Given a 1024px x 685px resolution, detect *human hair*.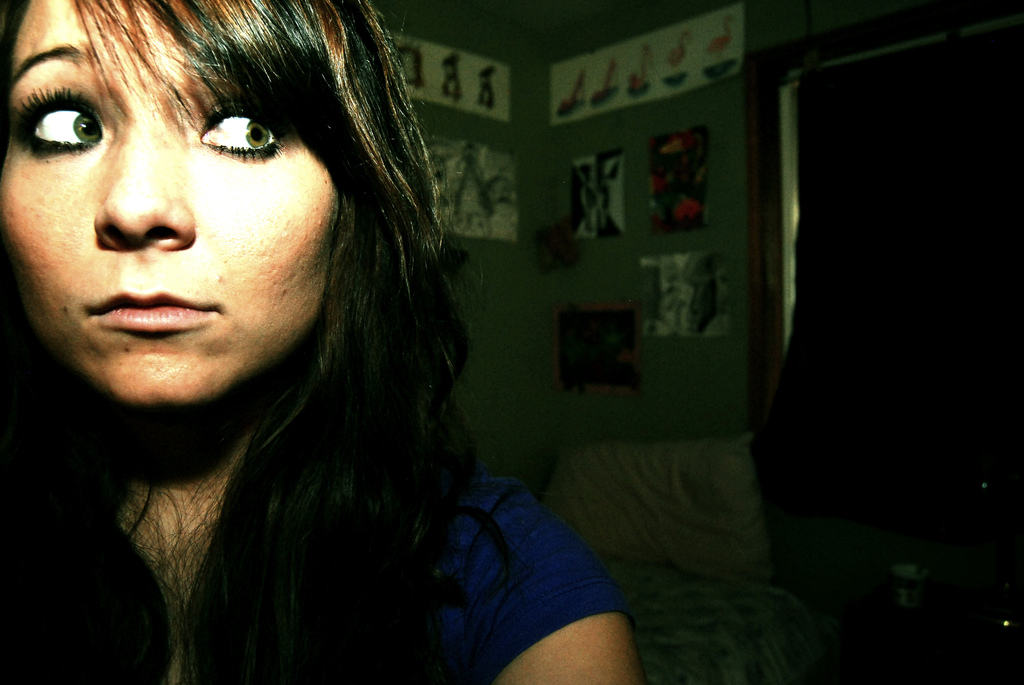
box(0, 0, 548, 657).
